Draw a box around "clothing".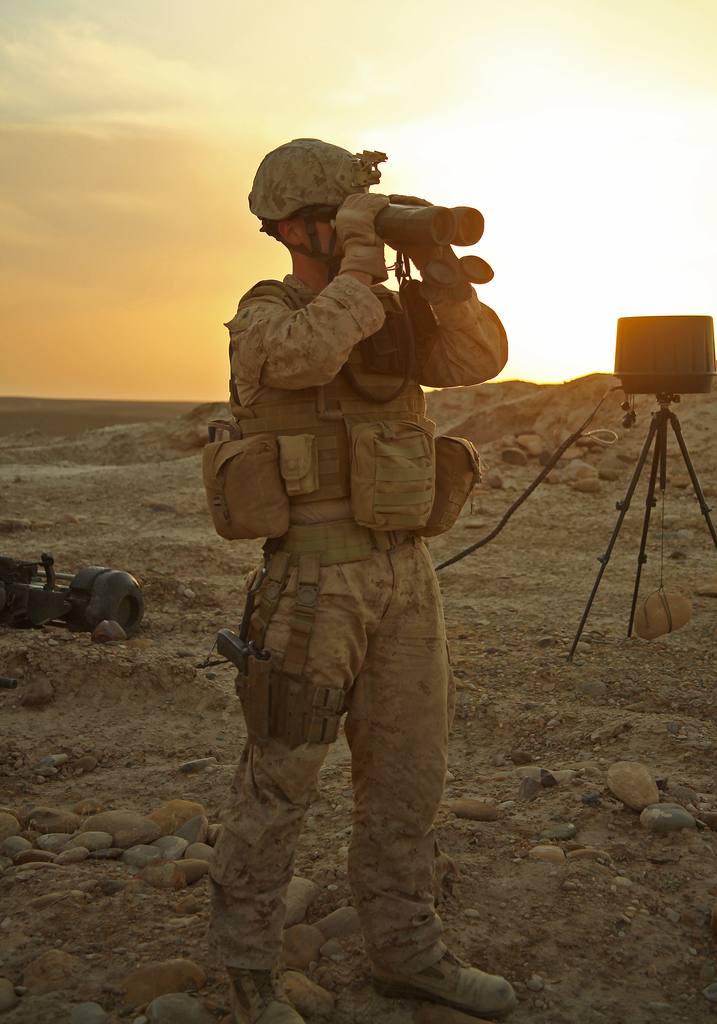
locate(208, 173, 509, 988).
